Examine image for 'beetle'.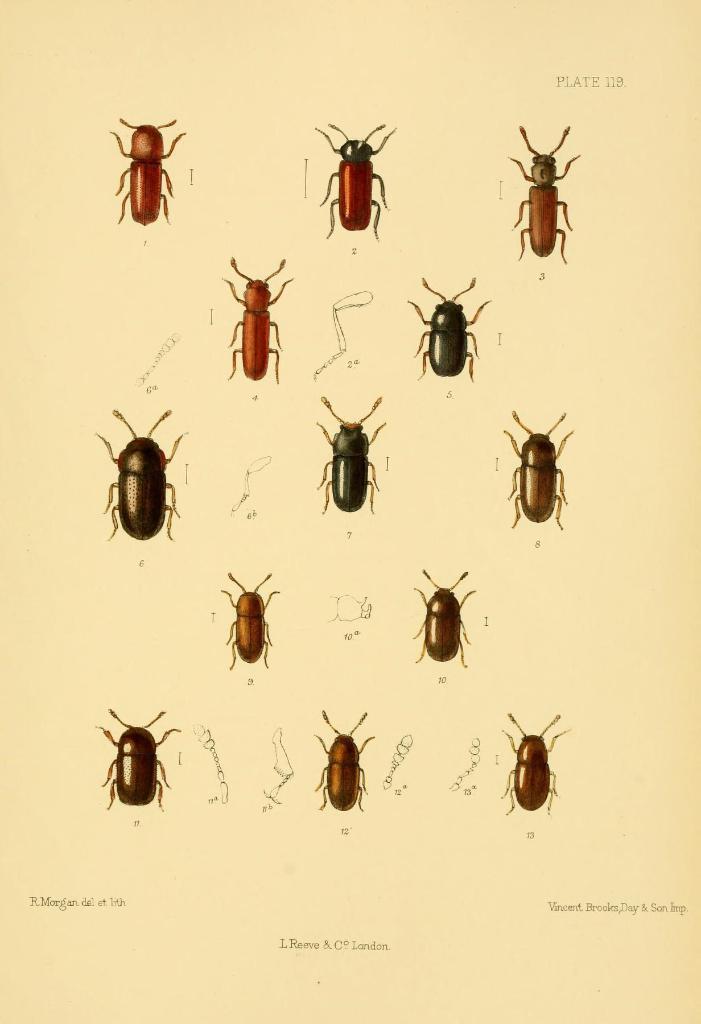
Examination result: box=[500, 412, 568, 528].
